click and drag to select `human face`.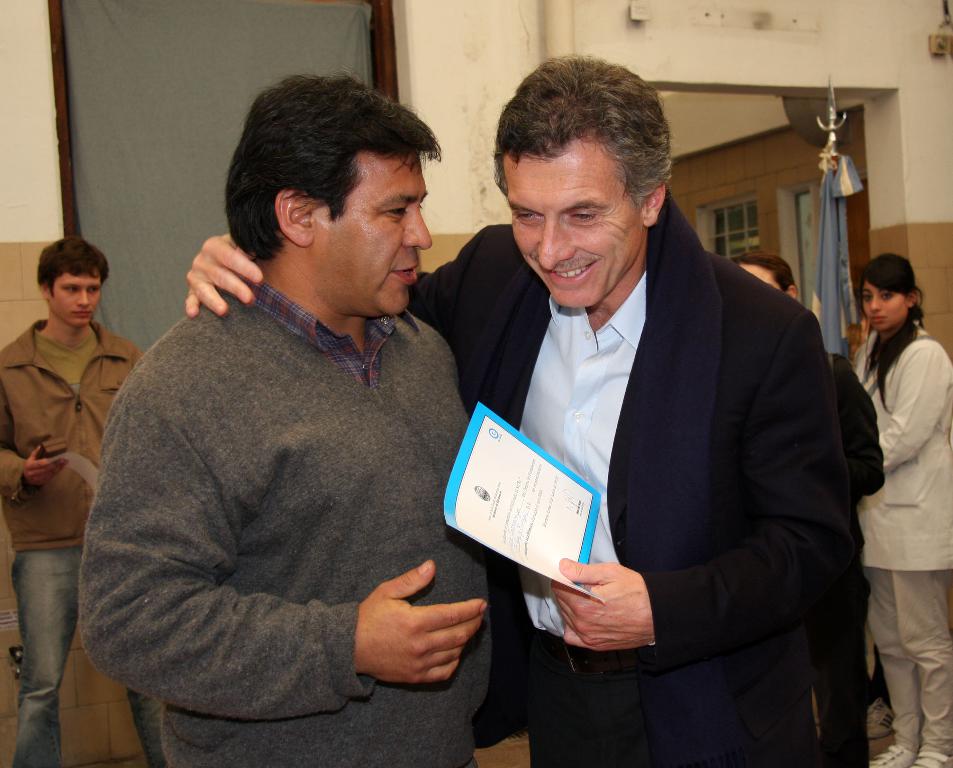
Selection: bbox(864, 284, 902, 331).
